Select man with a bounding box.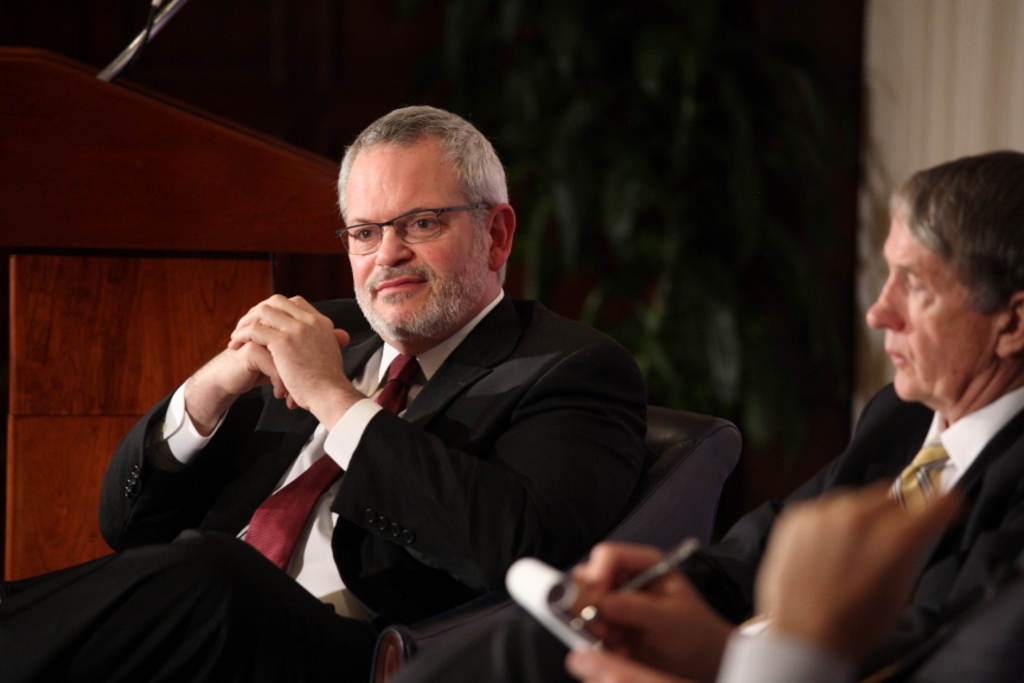
<bbox>761, 158, 1023, 682</bbox>.
